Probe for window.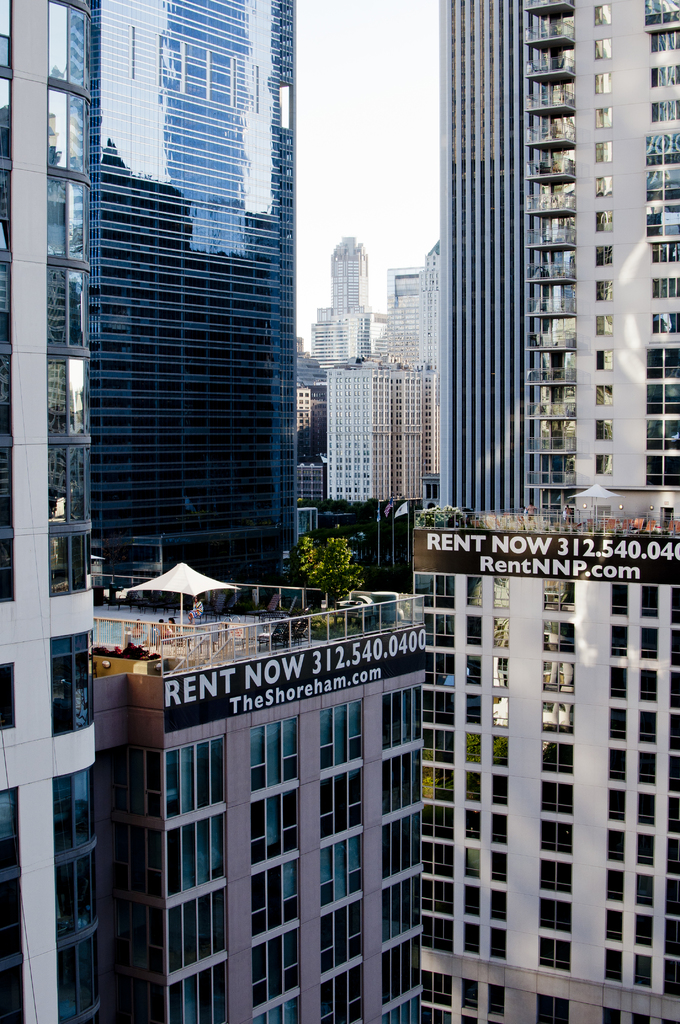
Probe result: crop(597, 348, 611, 369).
